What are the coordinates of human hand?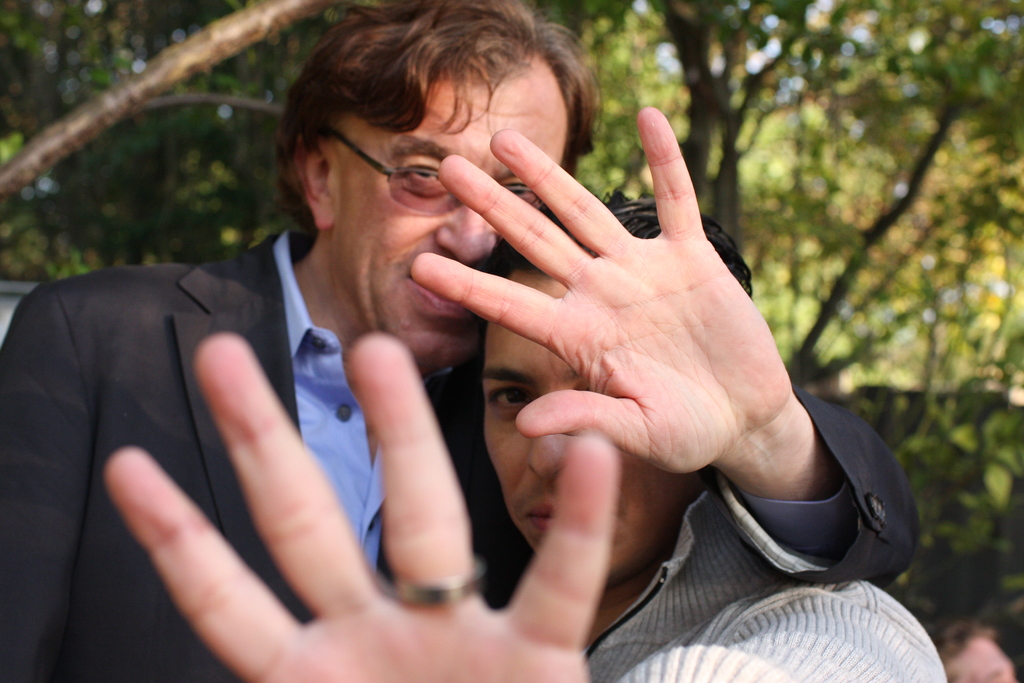
BBox(100, 329, 625, 682).
